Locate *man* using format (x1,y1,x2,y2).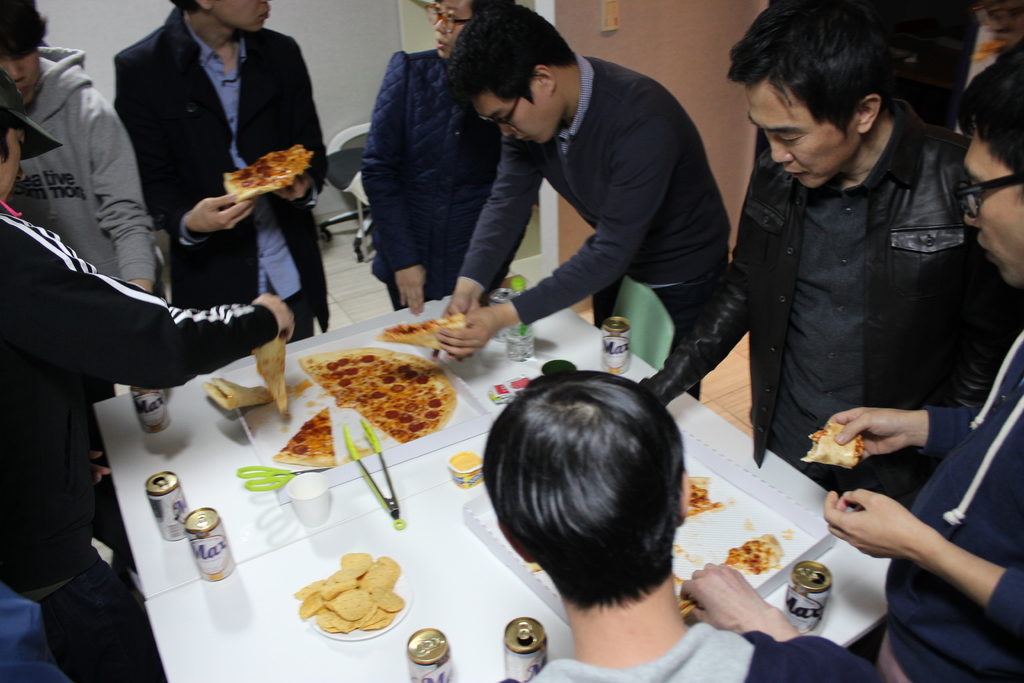
(108,0,345,341).
